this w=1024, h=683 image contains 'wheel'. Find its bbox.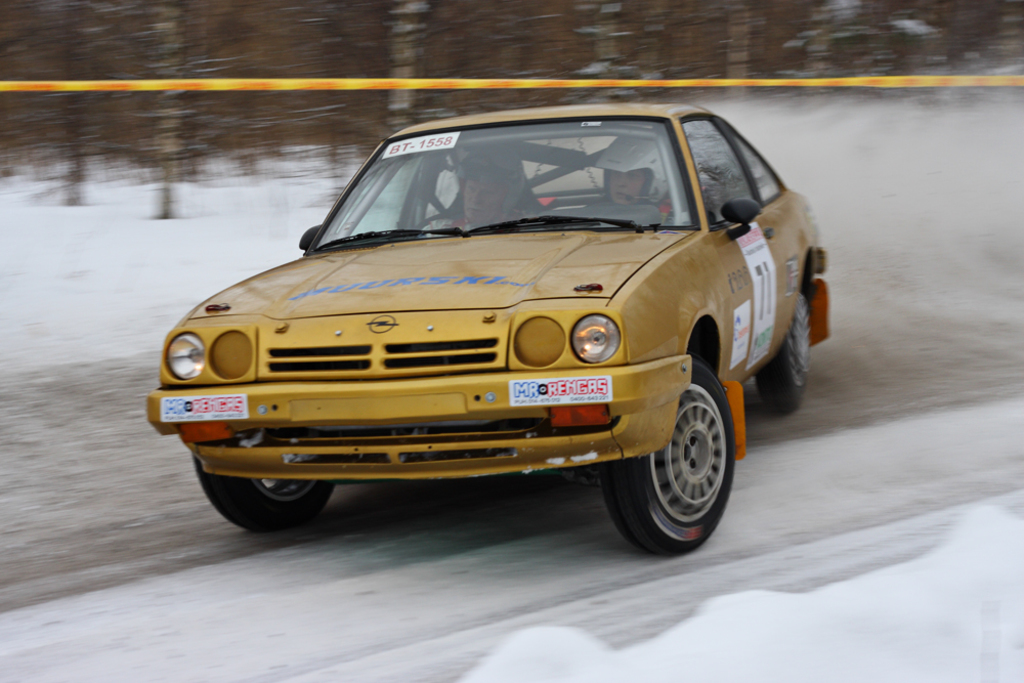
755:283:815:420.
